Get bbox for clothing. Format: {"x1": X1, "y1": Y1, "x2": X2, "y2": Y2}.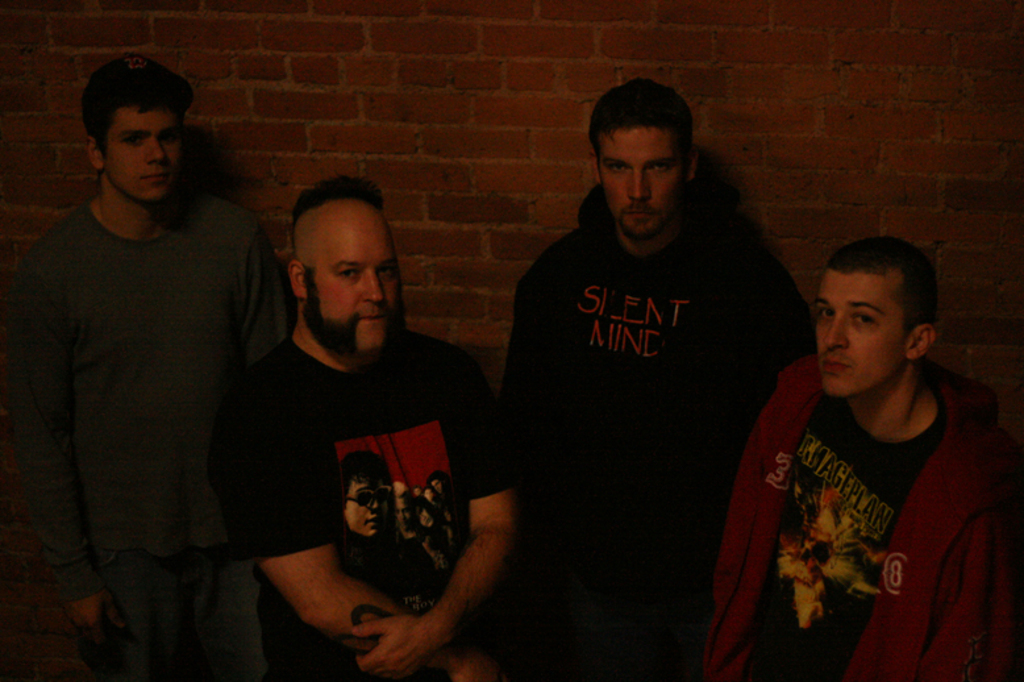
{"x1": 495, "y1": 176, "x2": 823, "y2": 681}.
